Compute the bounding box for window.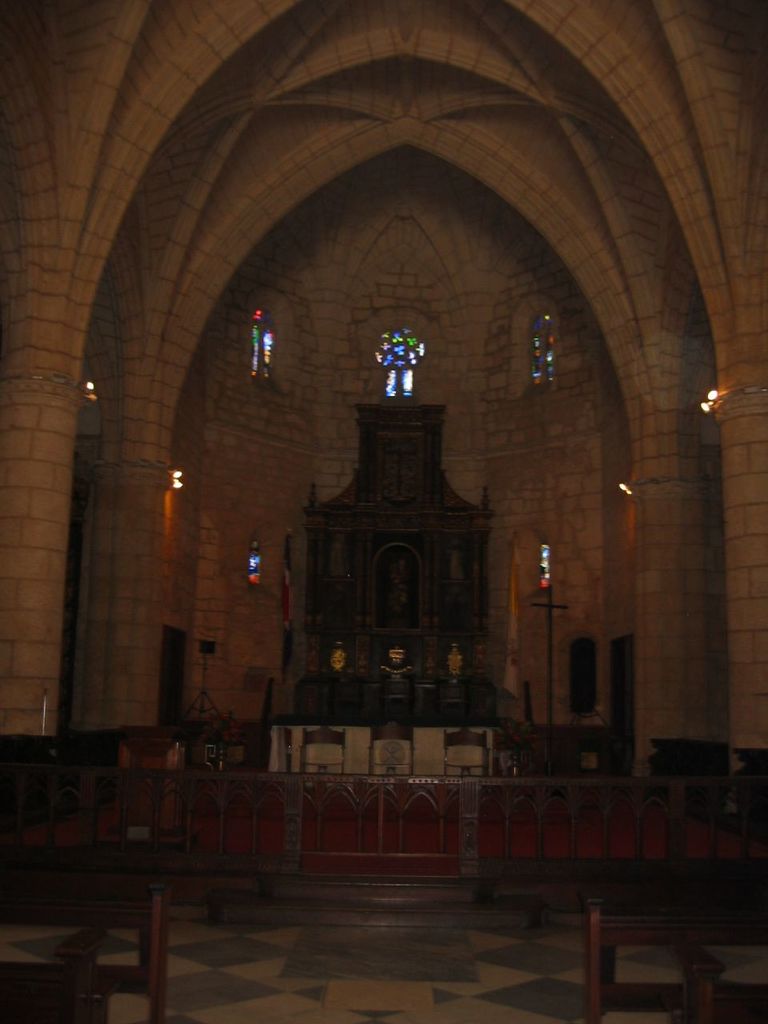
detection(249, 315, 280, 378).
